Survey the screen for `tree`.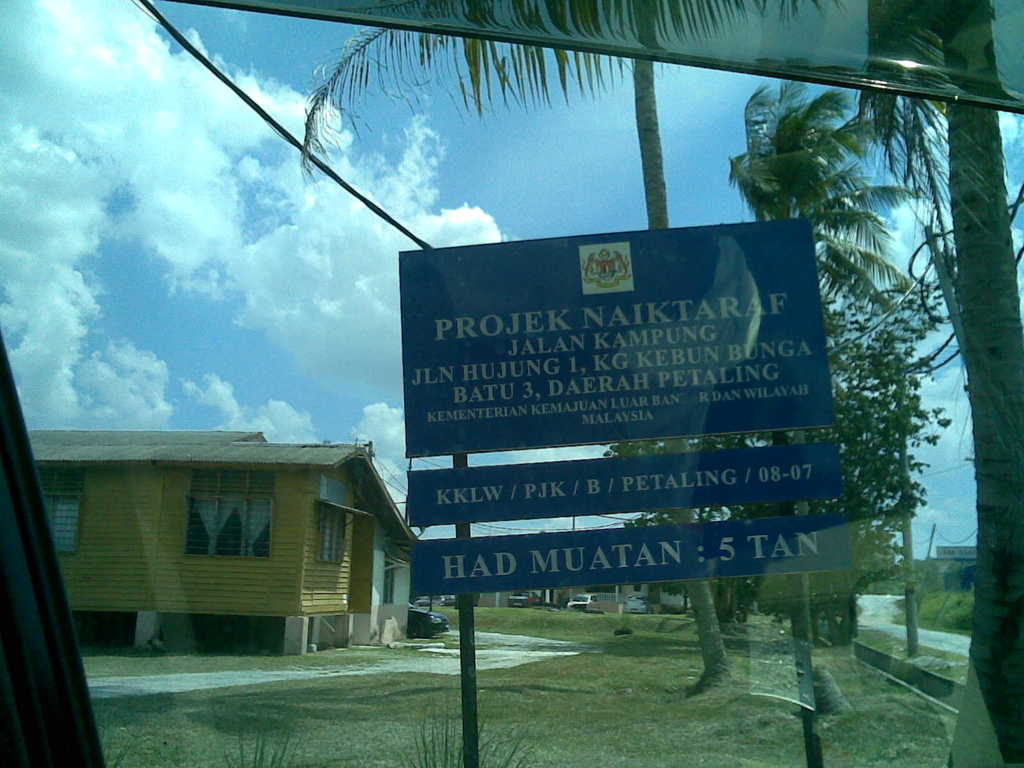
Survey found: 291, 0, 1023, 762.
